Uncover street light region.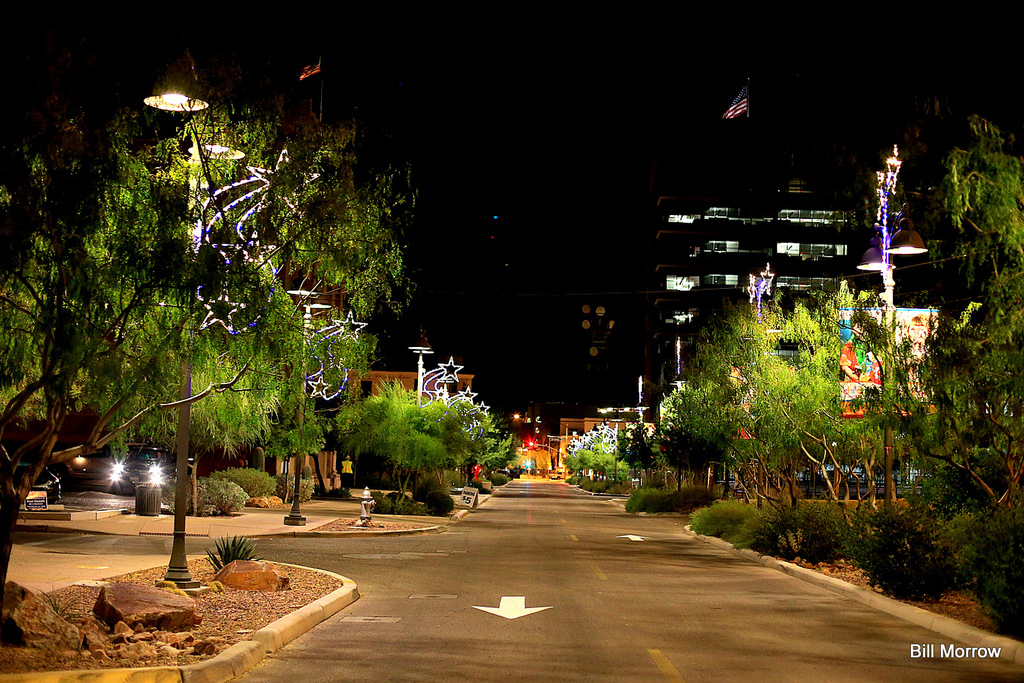
Uncovered: crop(270, 303, 367, 530).
